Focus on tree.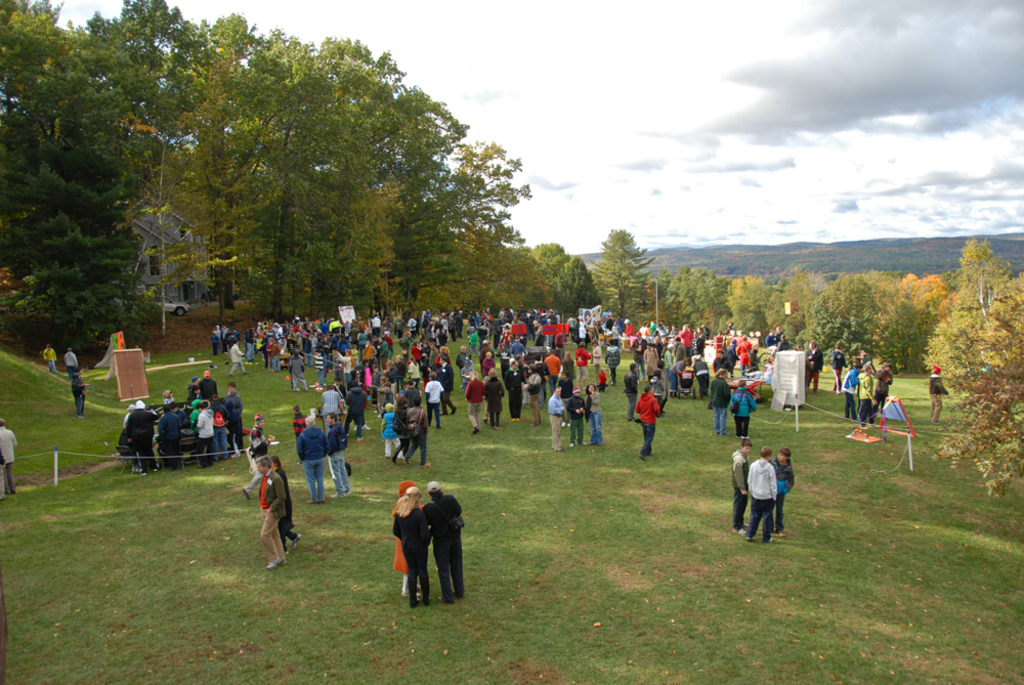
Focused at [x1=80, y1=104, x2=179, y2=323].
